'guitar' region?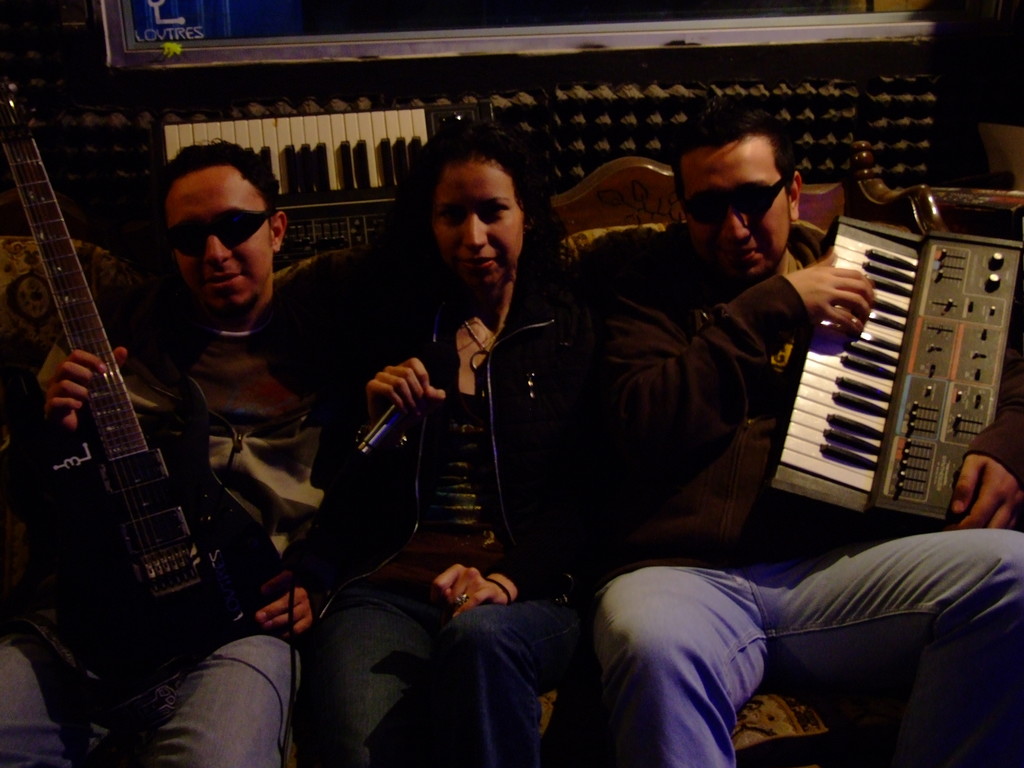
<bbox>0, 120, 269, 694</bbox>
